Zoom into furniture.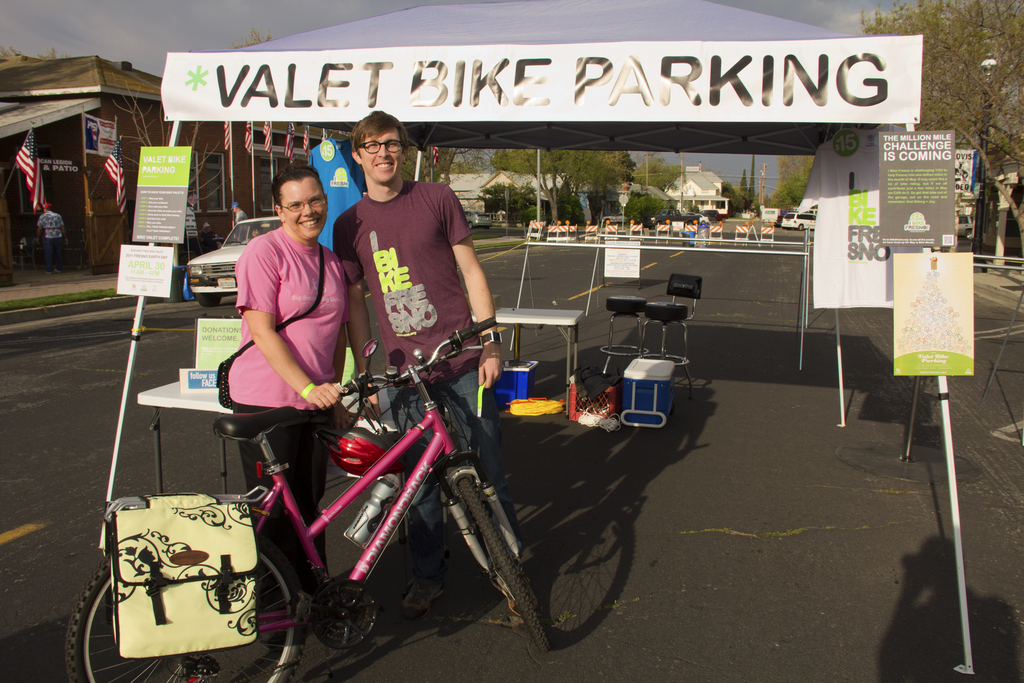
Zoom target: 602:295:645:378.
